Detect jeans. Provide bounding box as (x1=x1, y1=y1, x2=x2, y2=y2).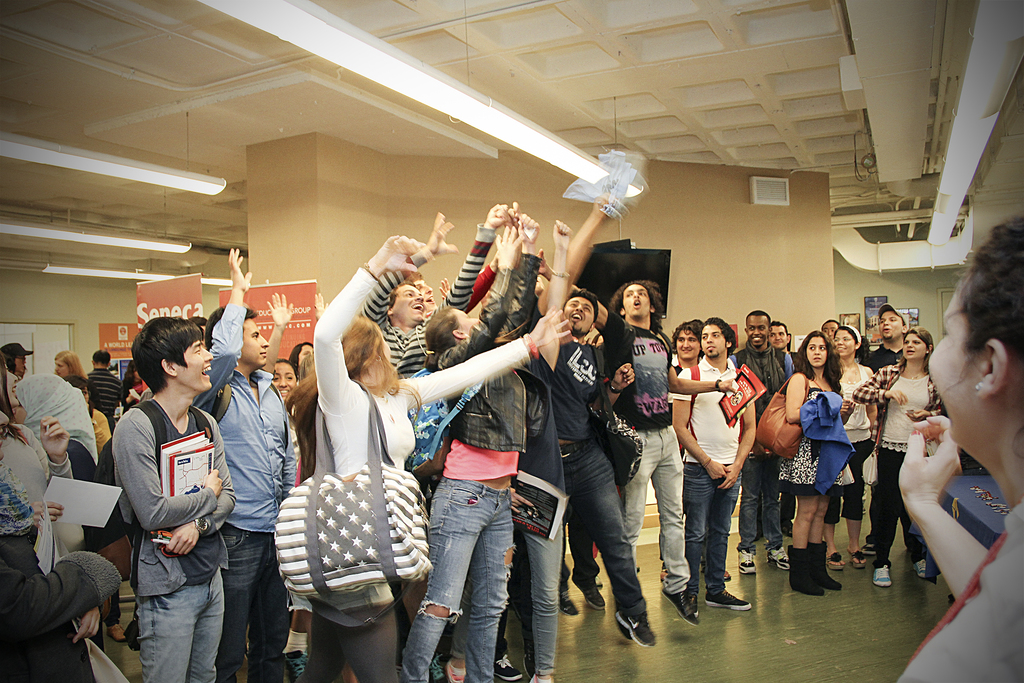
(x1=686, y1=461, x2=740, y2=597).
